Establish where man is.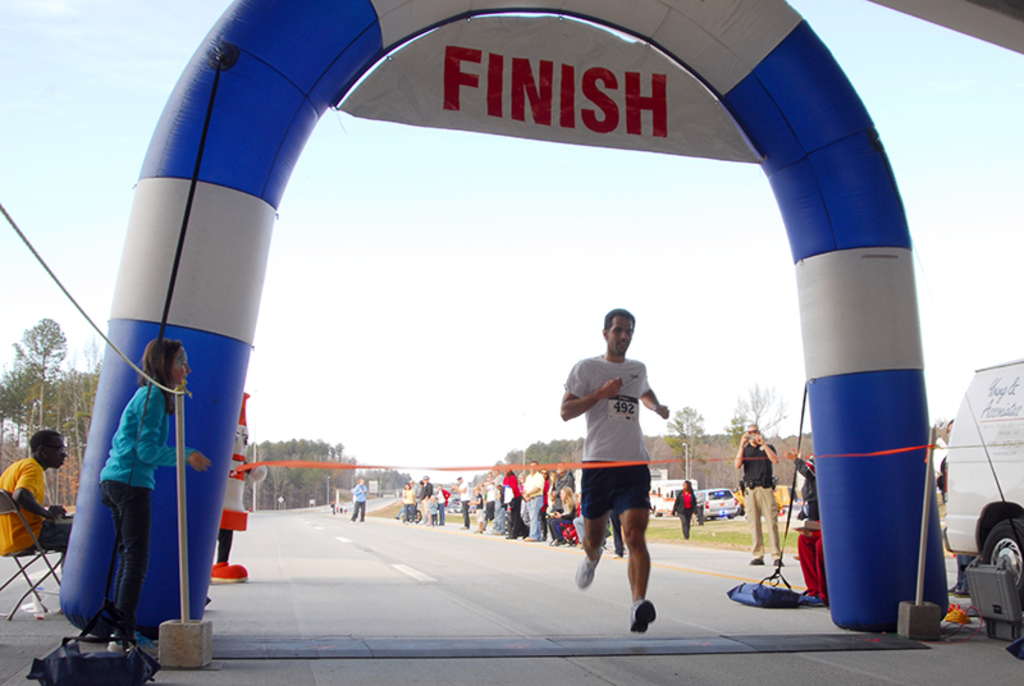
Established at 4,429,74,580.
